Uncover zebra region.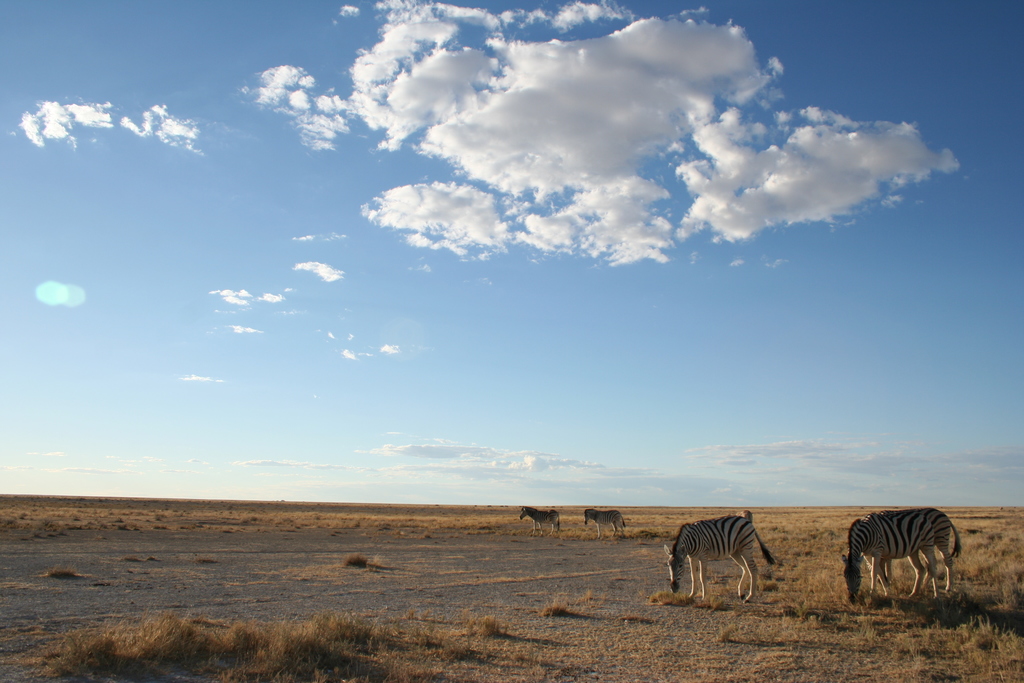
Uncovered: 580,506,626,541.
